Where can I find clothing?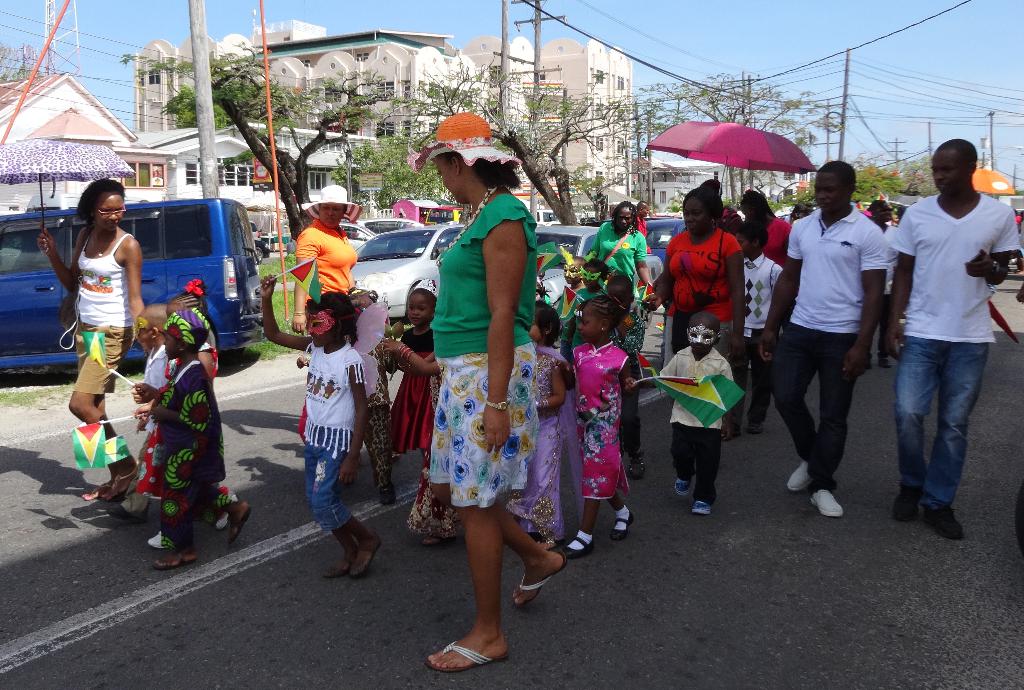
You can find it at 71 320 137 395.
